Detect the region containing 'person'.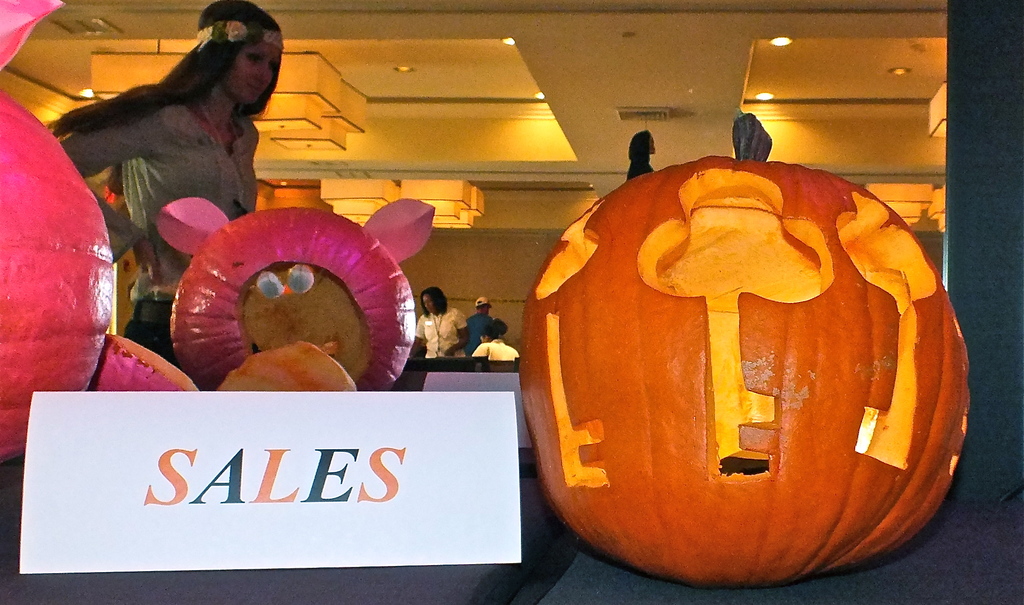
[629, 128, 660, 183].
